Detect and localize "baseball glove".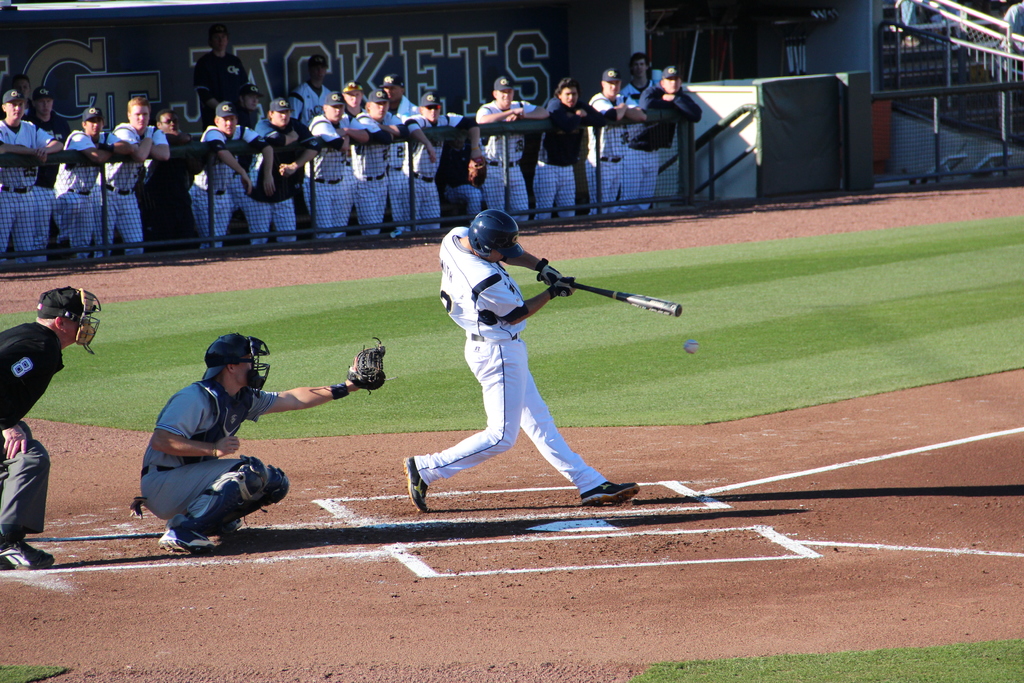
Localized at 536, 263, 564, 286.
